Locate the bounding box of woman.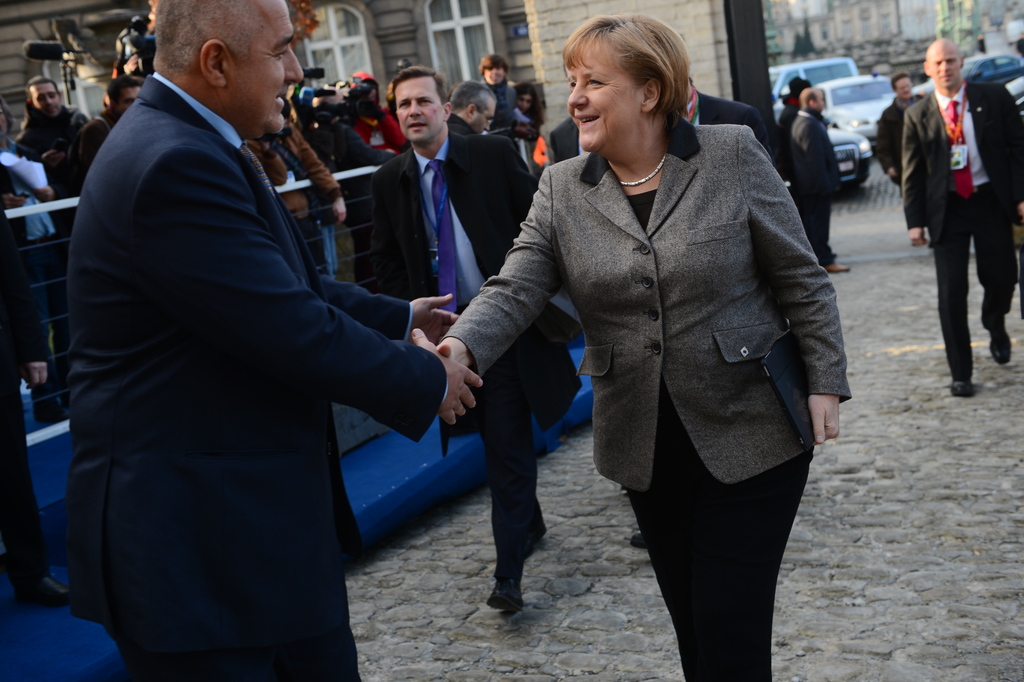
Bounding box: select_region(440, 33, 837, 651).
